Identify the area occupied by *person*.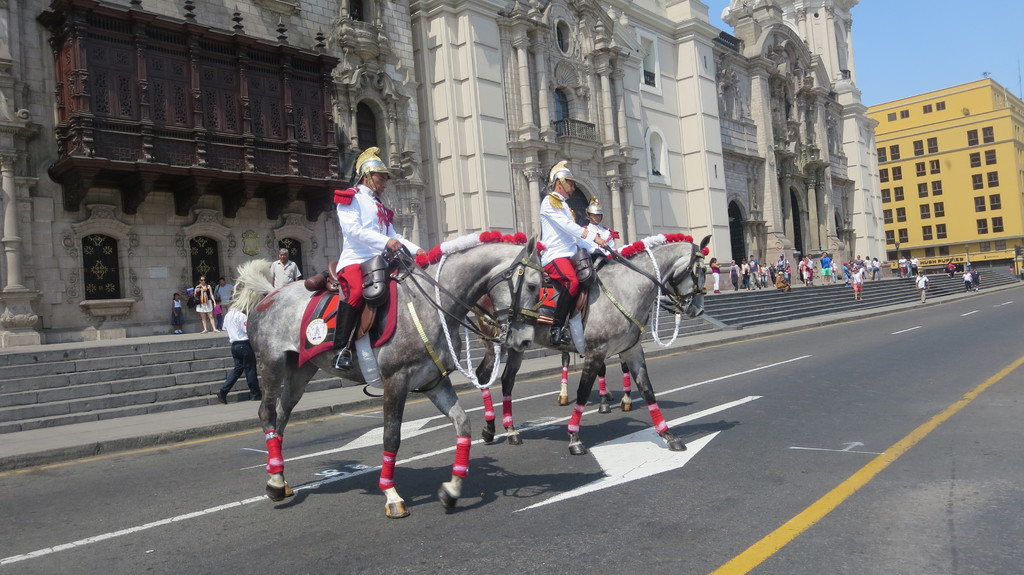
Area: (x1=794, y1=258, x2=819, y2=281).
